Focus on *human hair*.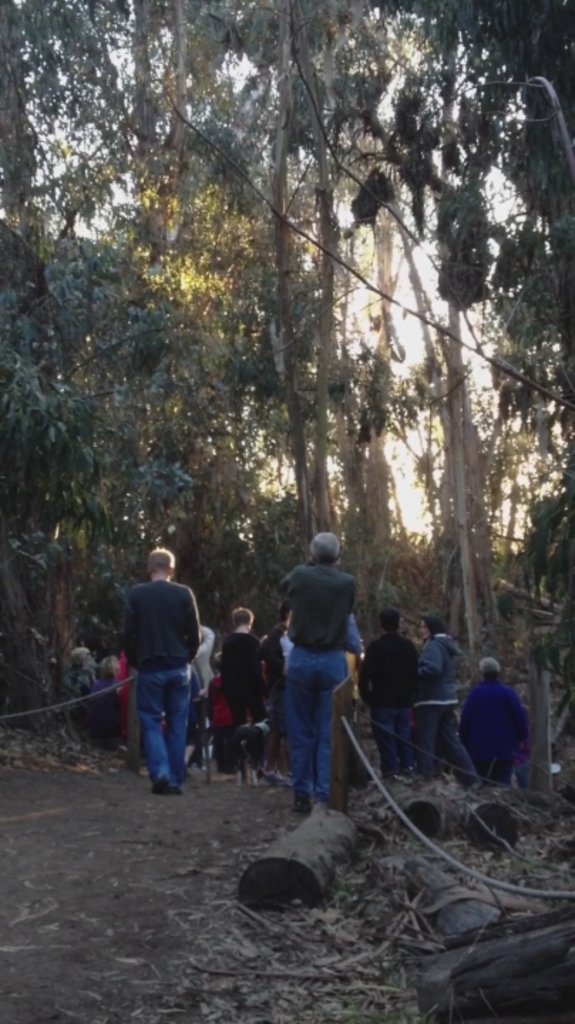
Focused at (left=379, top=609, right=403, bottom=634).
